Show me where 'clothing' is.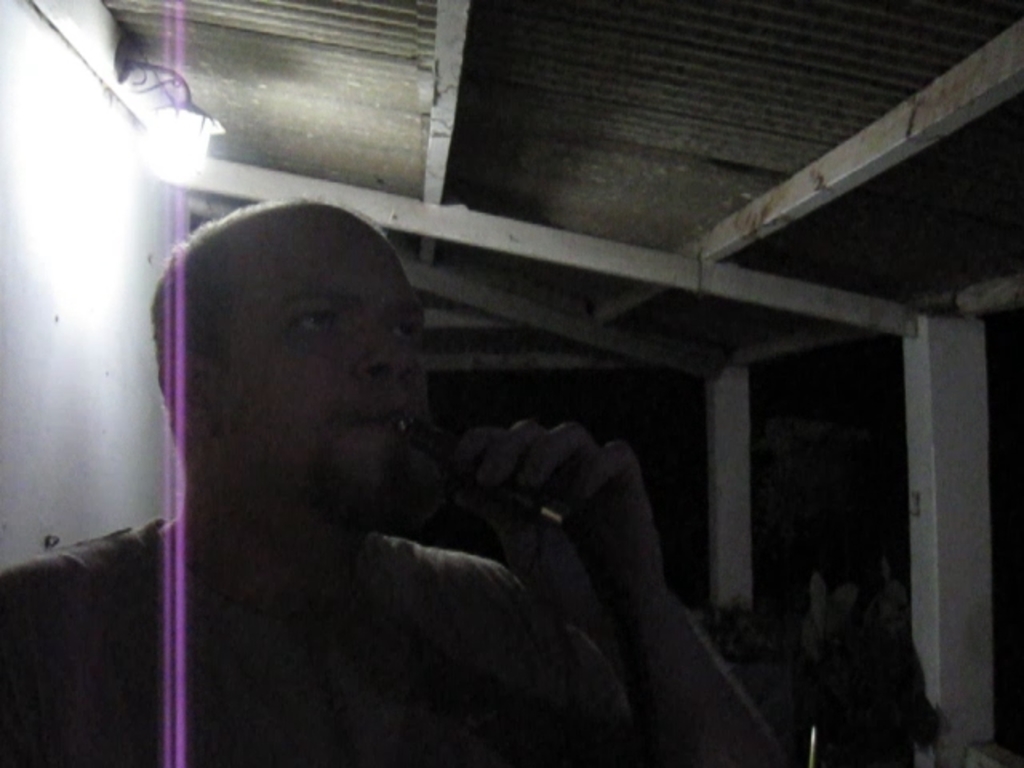
'clothing' is at box(88, 274, 662, 758).
